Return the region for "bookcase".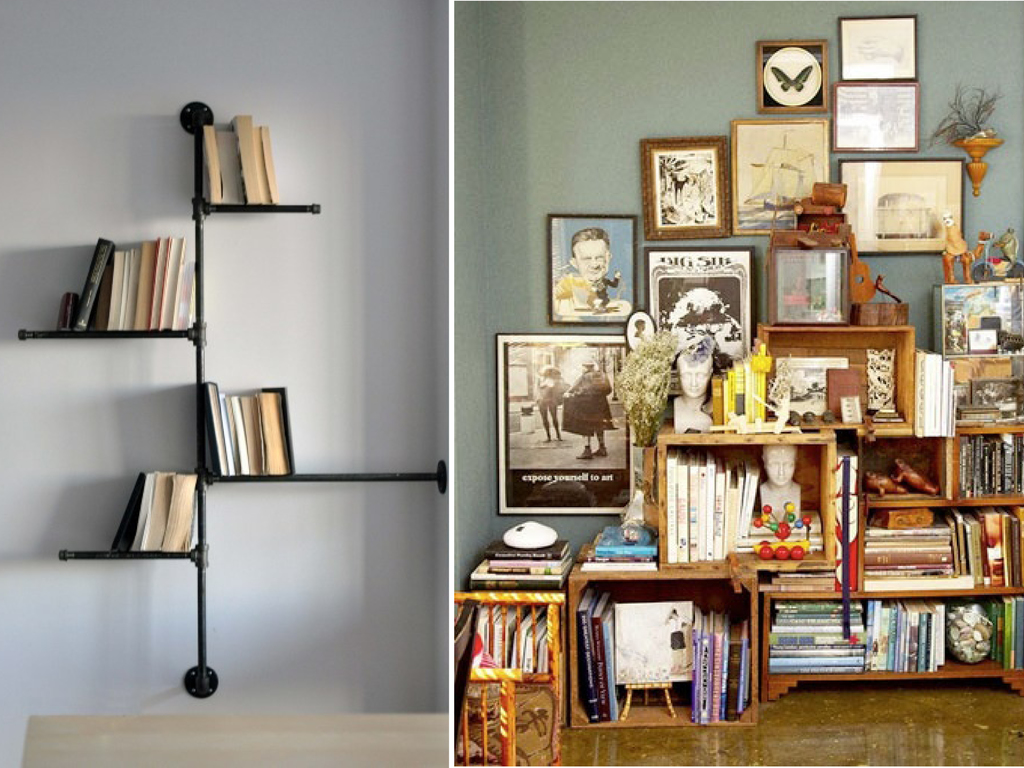
[547, 311, 1002, 737].
